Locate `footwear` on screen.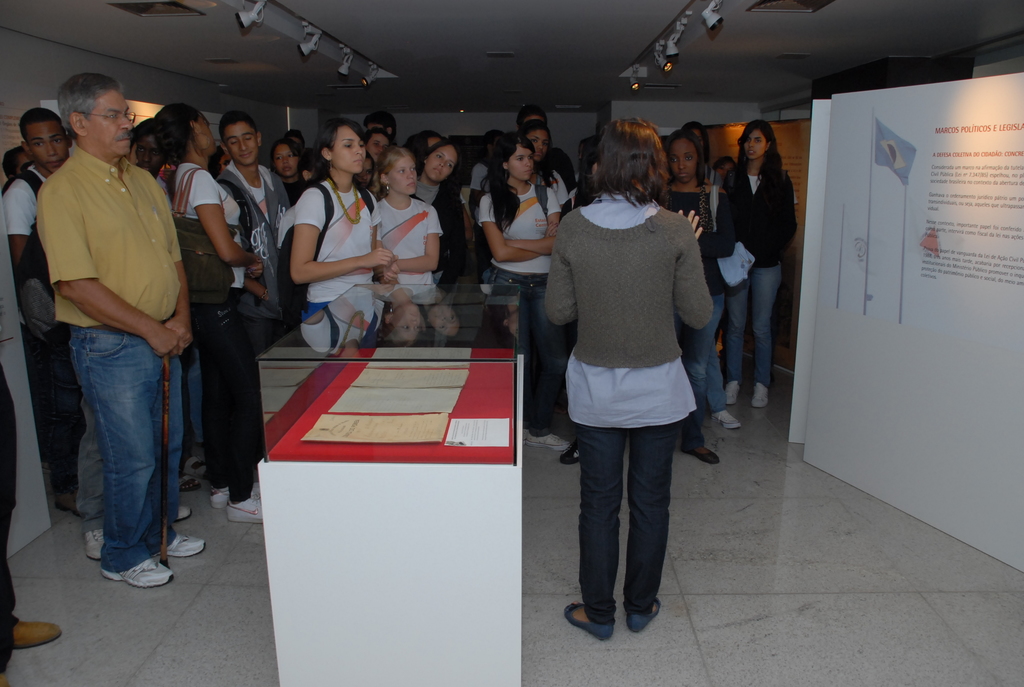
On screen at (99, 558, 177, 585).
